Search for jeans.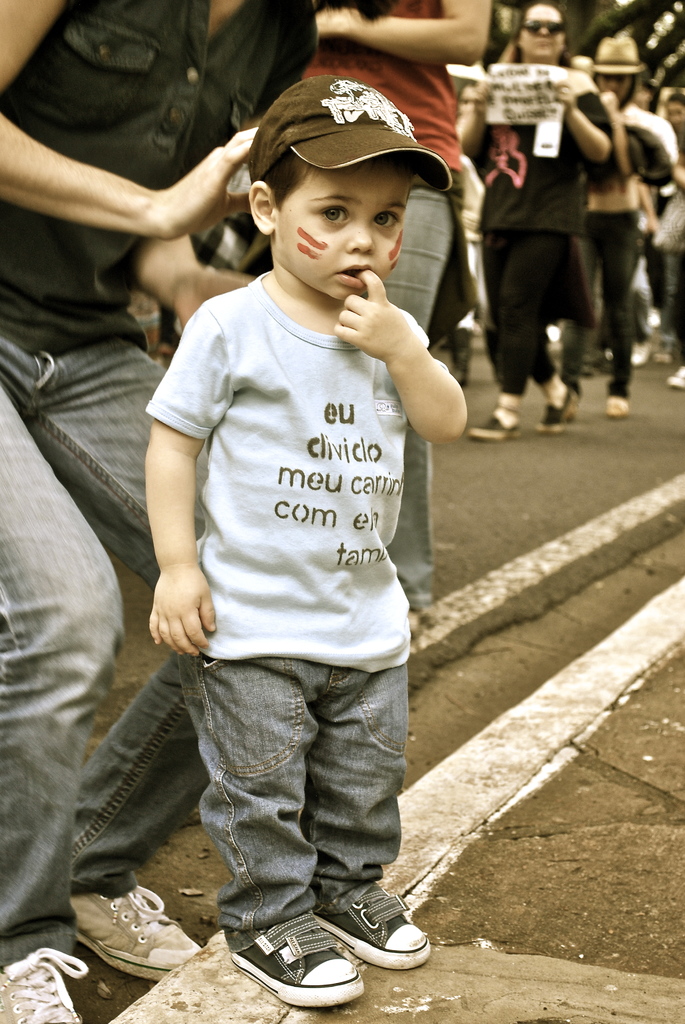
Found at (1,337,207,972).
